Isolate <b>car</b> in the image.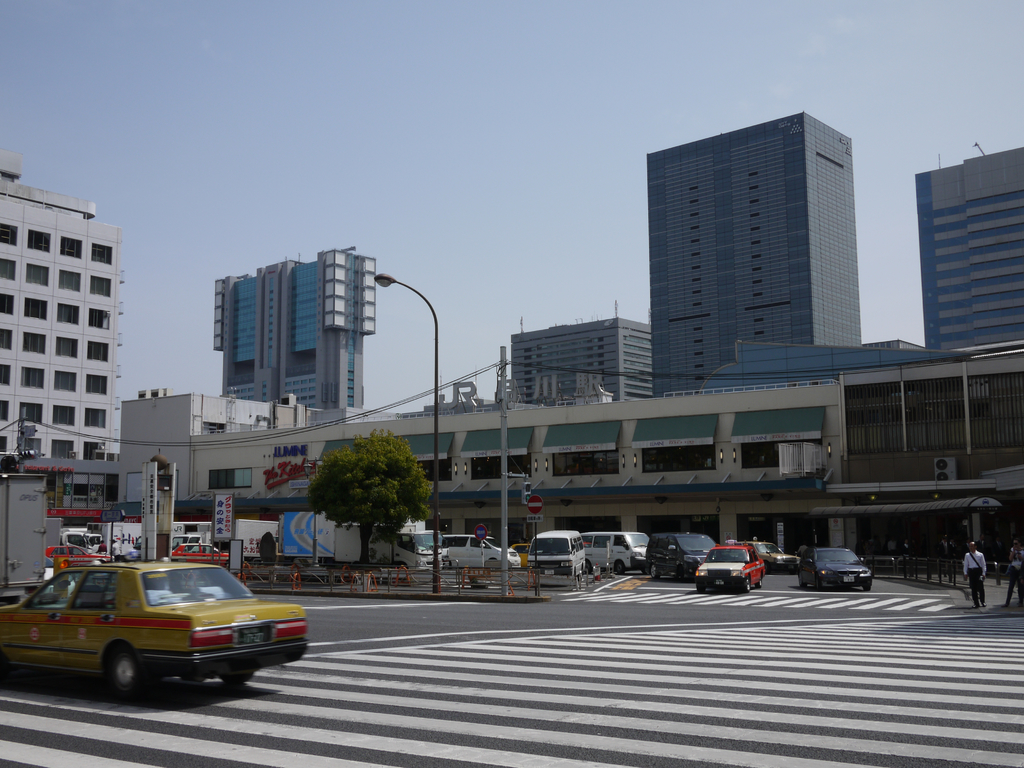
Isolated region: (747, 541, 799, 569).
